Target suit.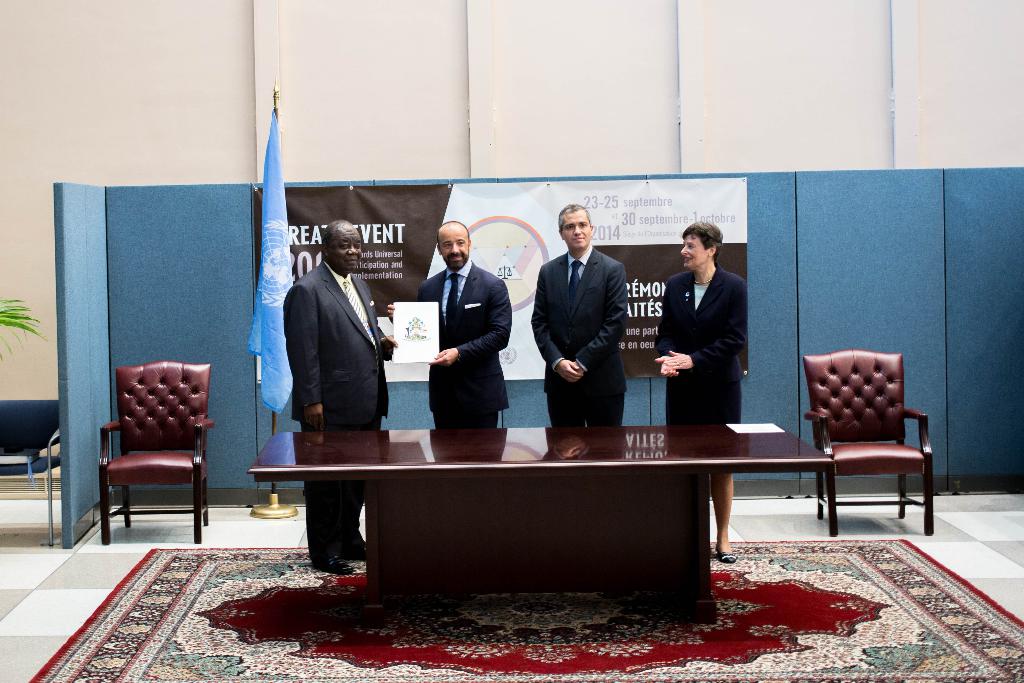
Target region: (left=535, top=218, right=647, bottom=424).
